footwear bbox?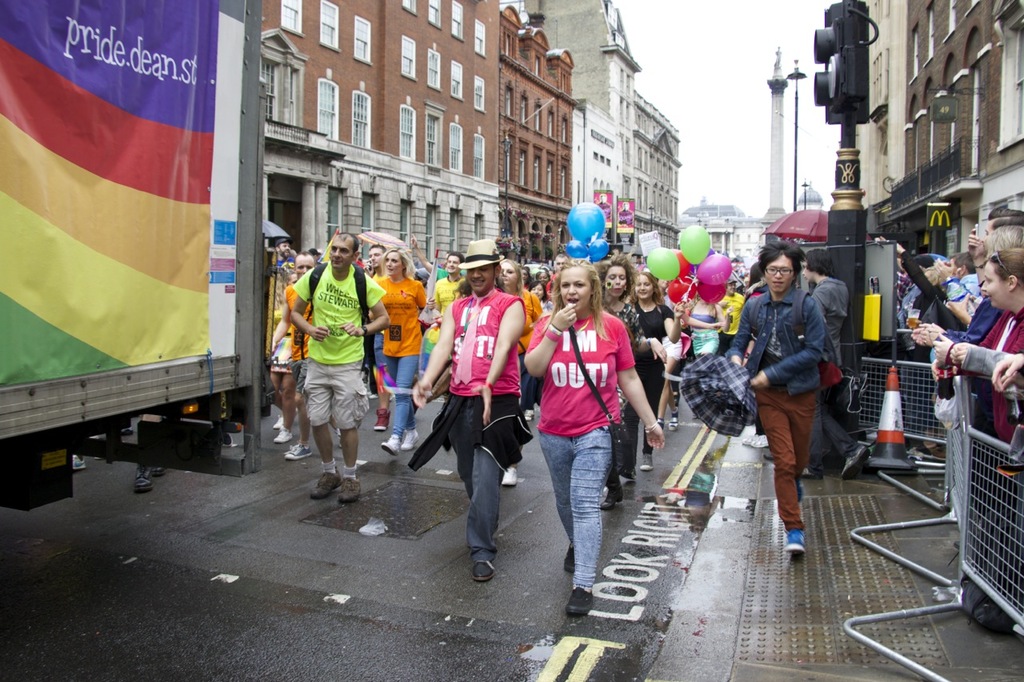
locate(763, 449, 778, 458)
